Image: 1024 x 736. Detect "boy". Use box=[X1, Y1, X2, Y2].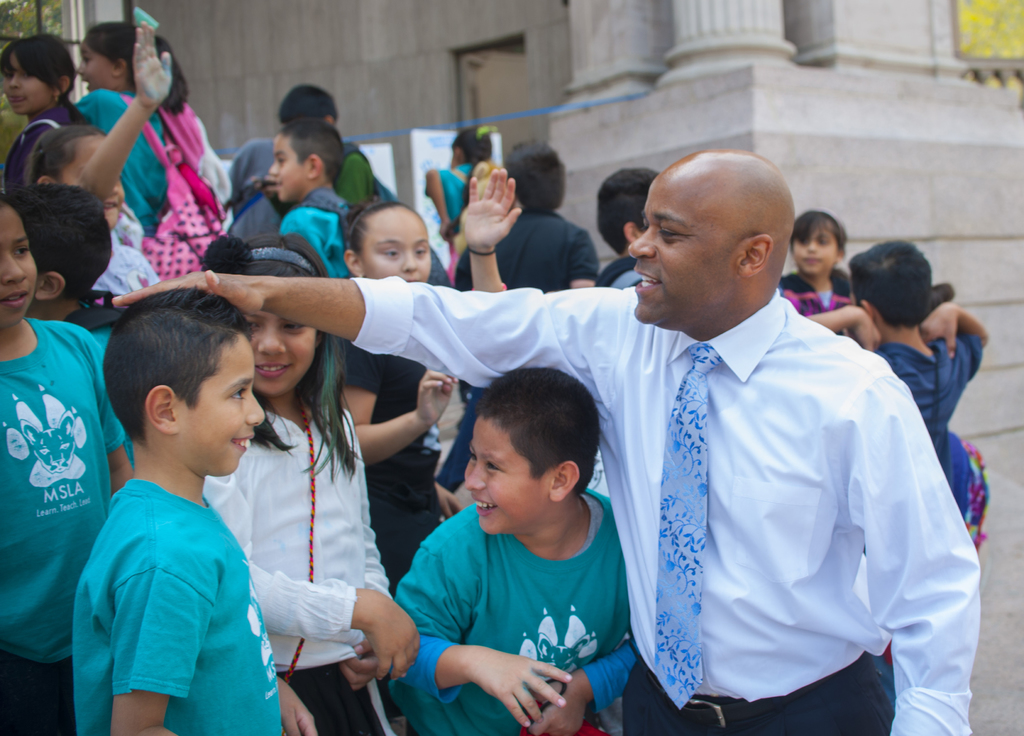
box=[806, 241, 988, 536].
